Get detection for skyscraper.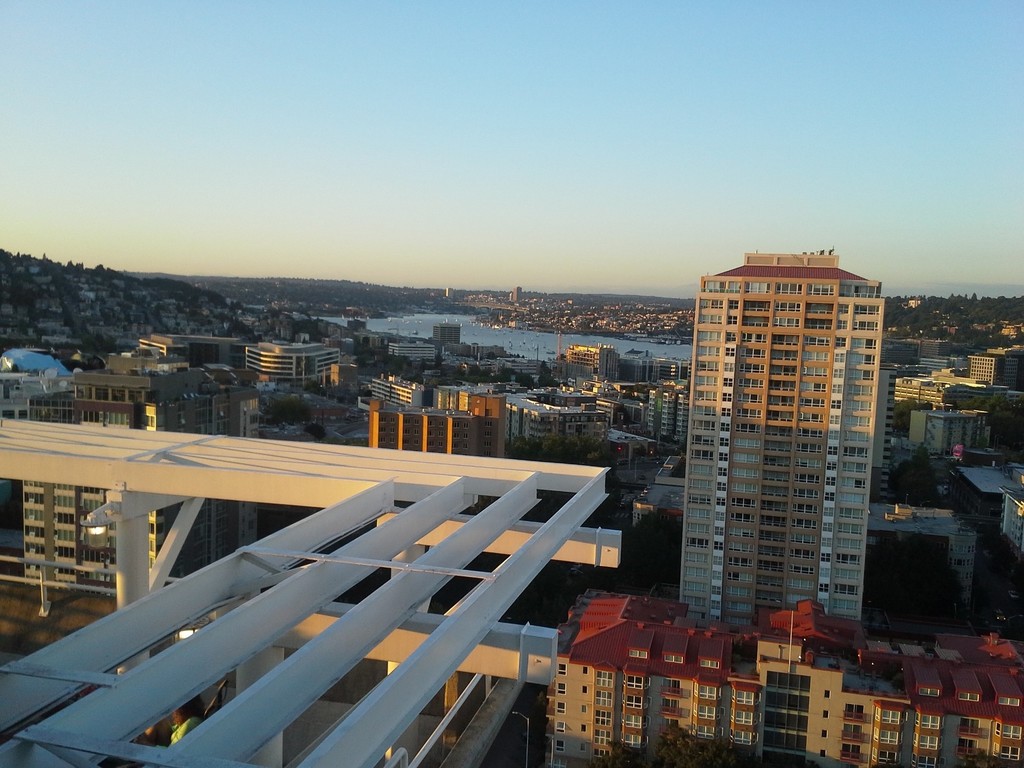
Detection: (540,584,1023,767).
